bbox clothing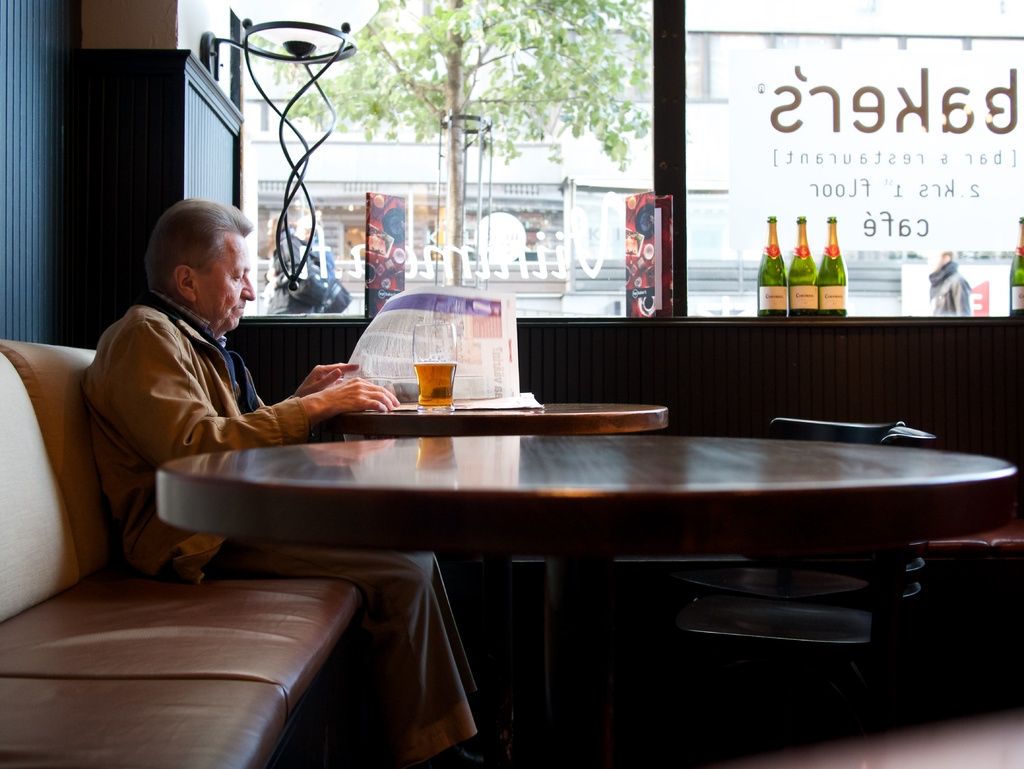
x1=271, y1=223, x2=335, y2=318
